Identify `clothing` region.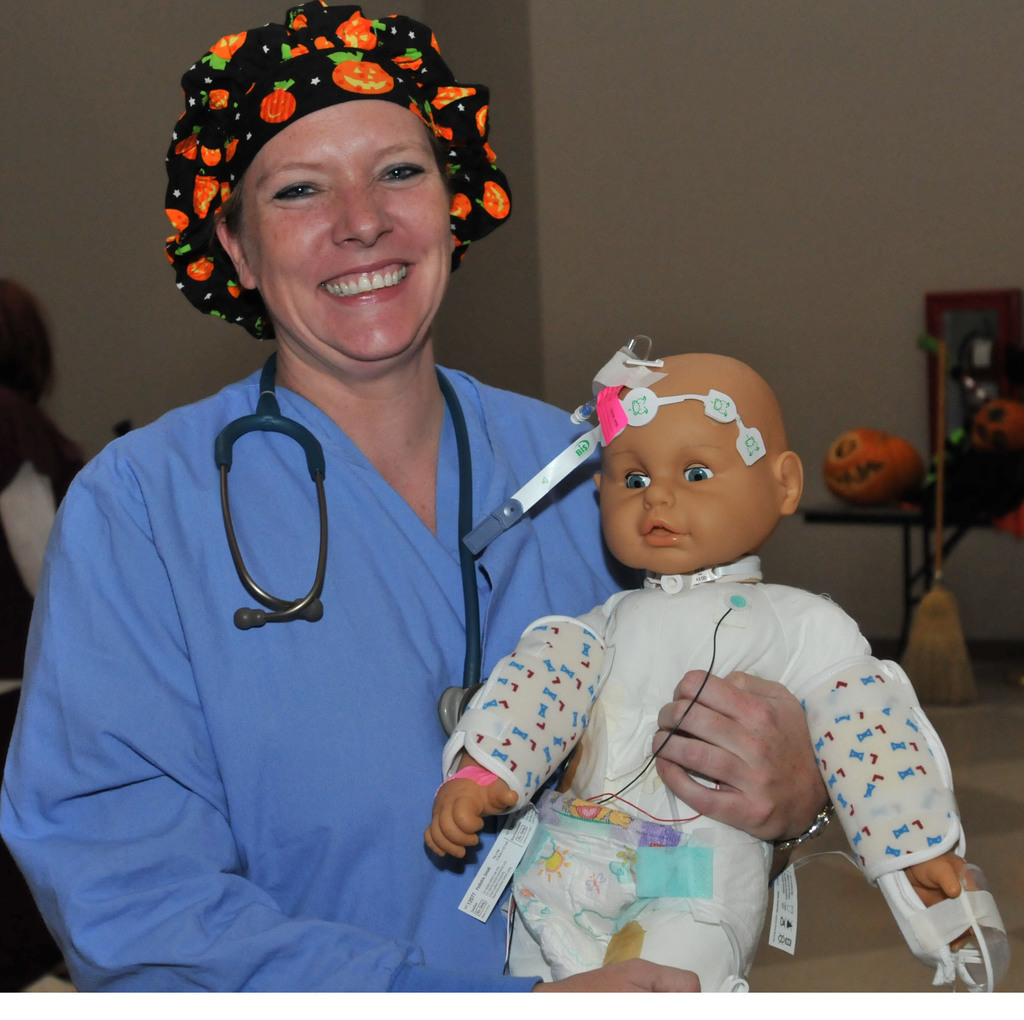
Region: 0 445 72 634.
